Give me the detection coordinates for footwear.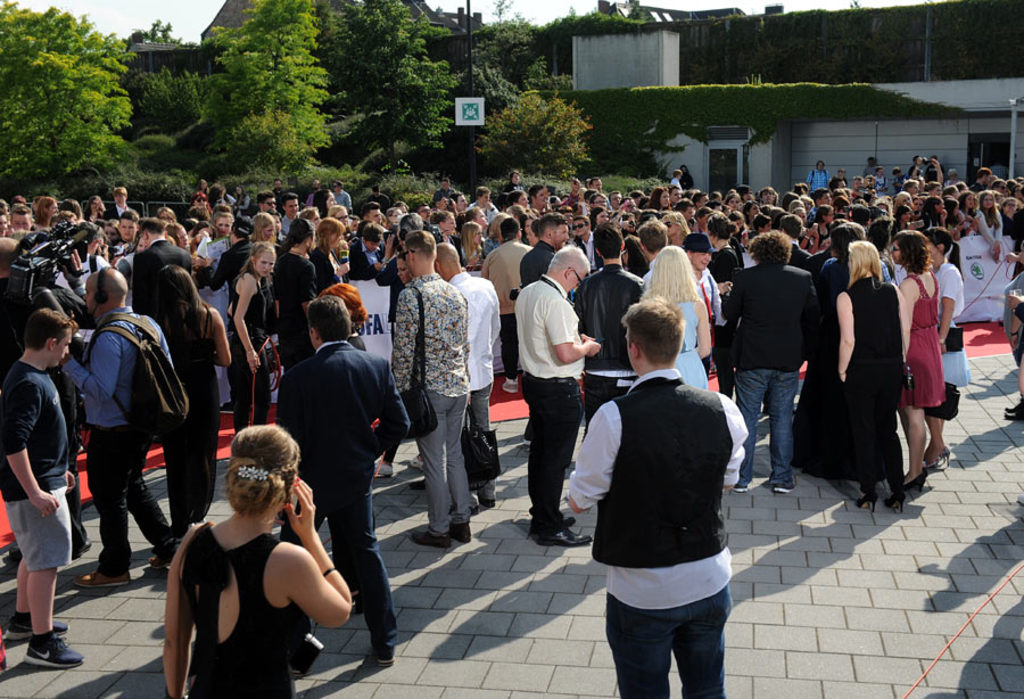
region(75, 564, 123, 583).
